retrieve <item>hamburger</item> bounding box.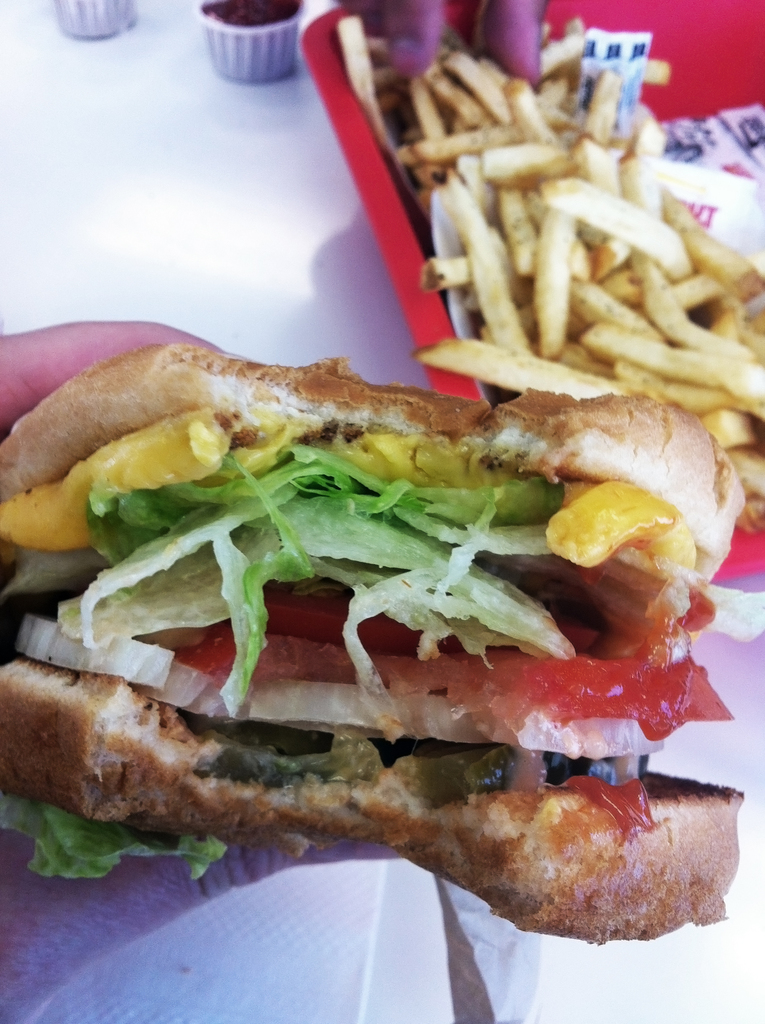
Bounding box: BBox(0, 342, 744, 944).
